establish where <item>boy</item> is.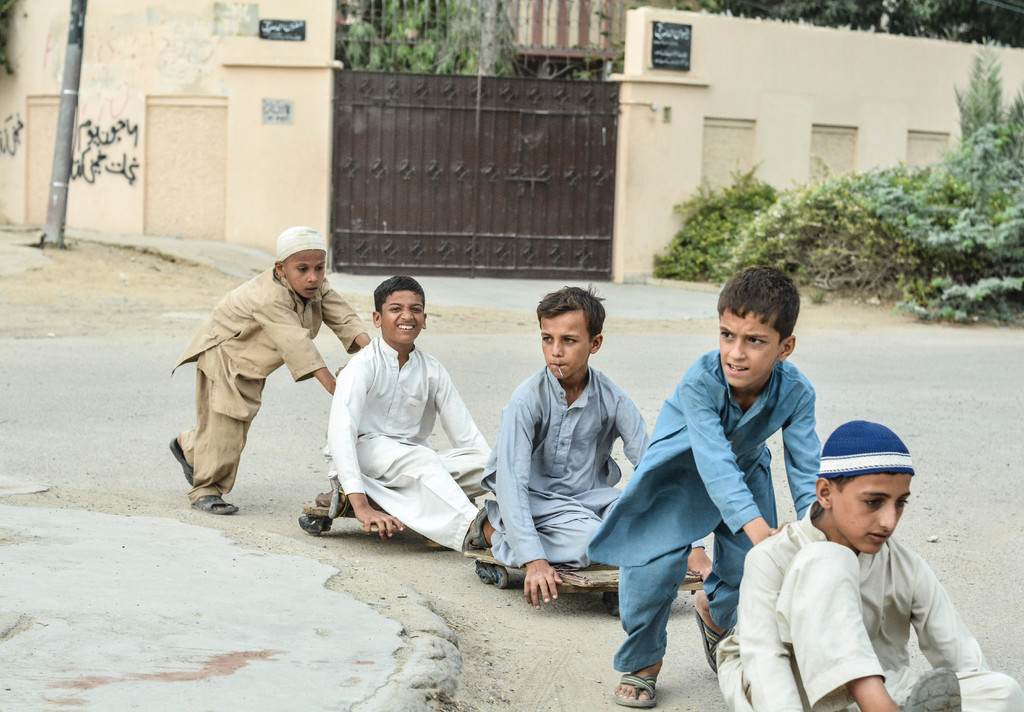
Established at <region>285, 277, 497, 565</region>.
